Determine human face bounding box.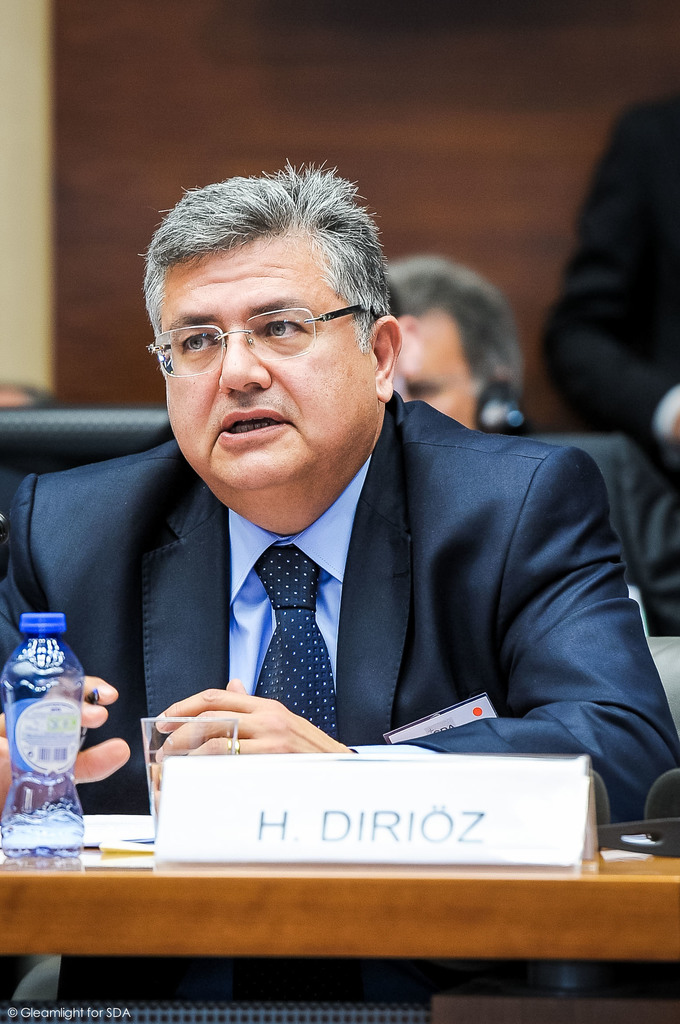
Determined: x1=163, y1=240, x2=366, y2=485.
